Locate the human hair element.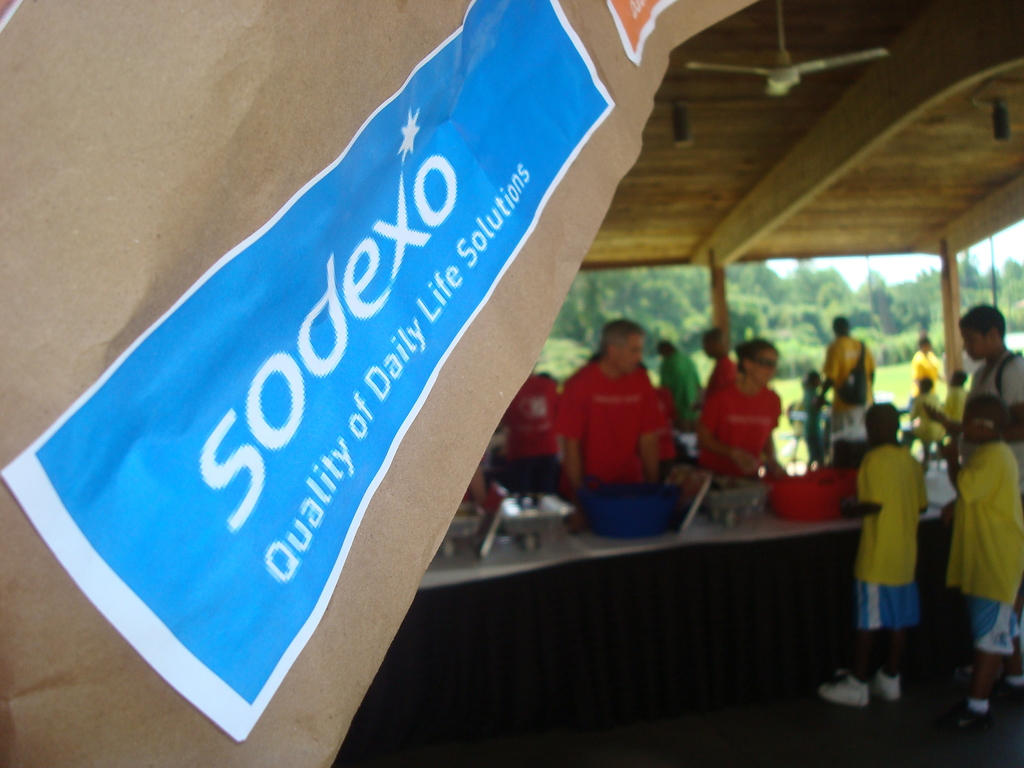
Element bbox: (956,303,1006,344).
